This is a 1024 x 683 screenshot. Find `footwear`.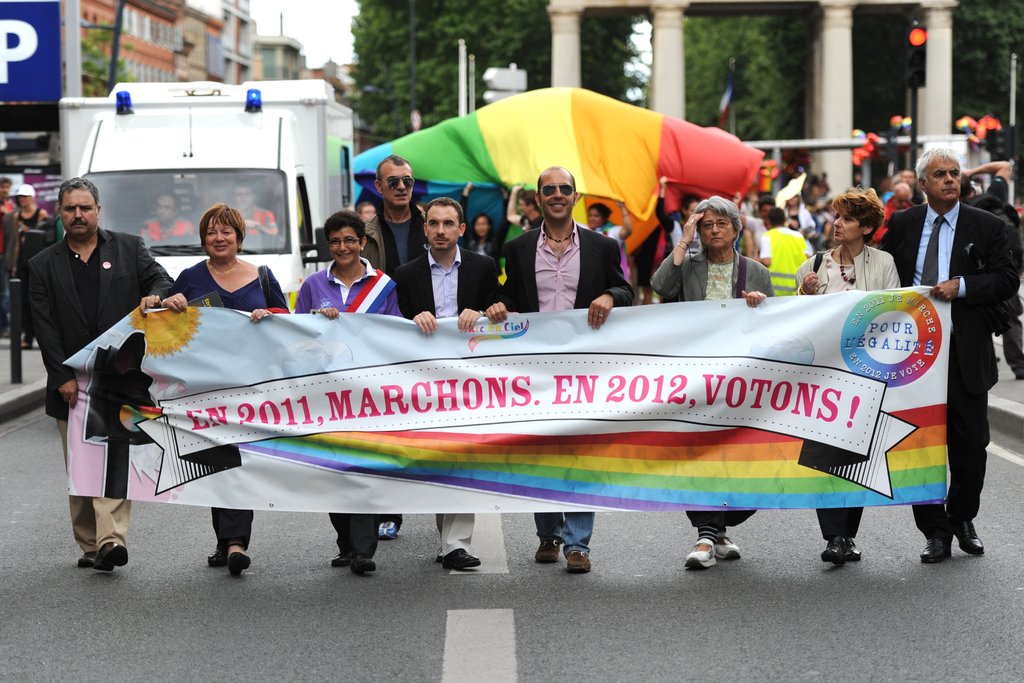
Bounding box: [x1=712, y1=533, x2=737, y2=558].
